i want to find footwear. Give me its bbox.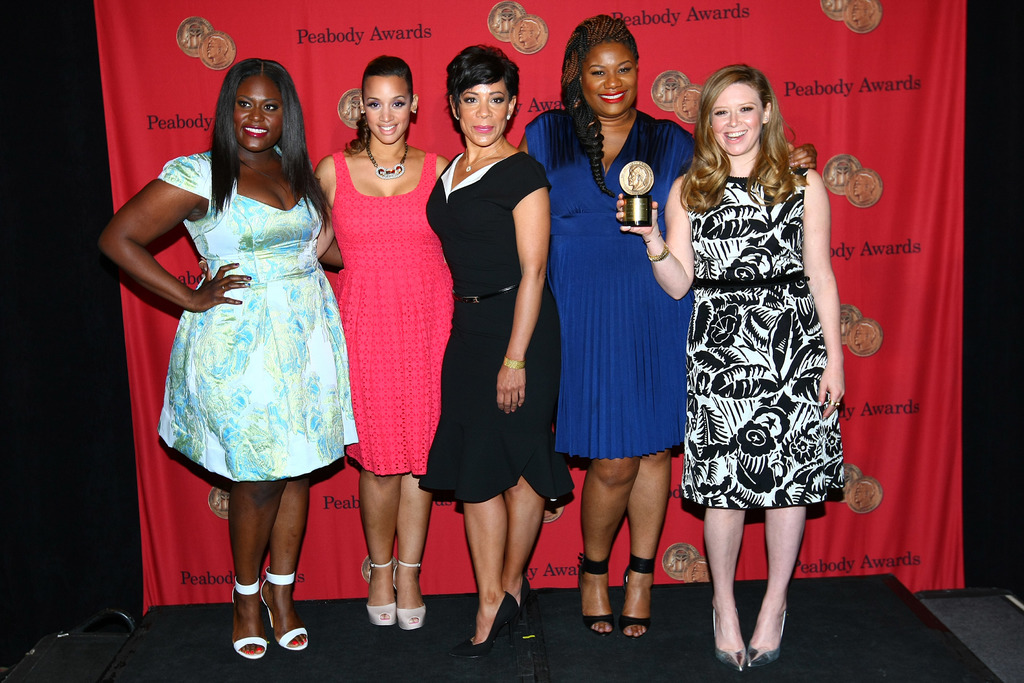
(620, 556, 653, 639).
